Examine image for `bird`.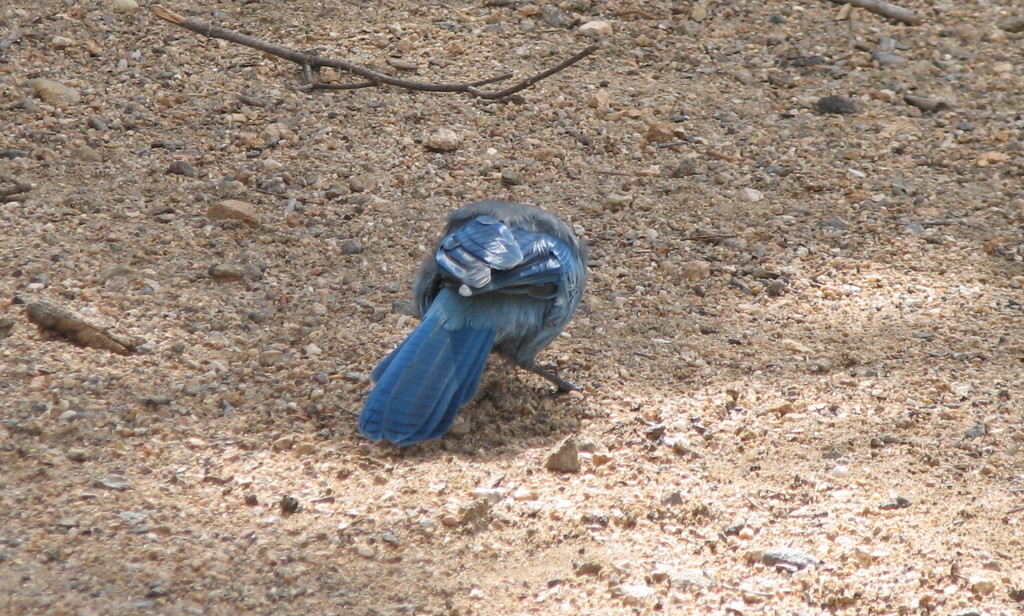
Examination result: crop(356, 201, 597, 430).
